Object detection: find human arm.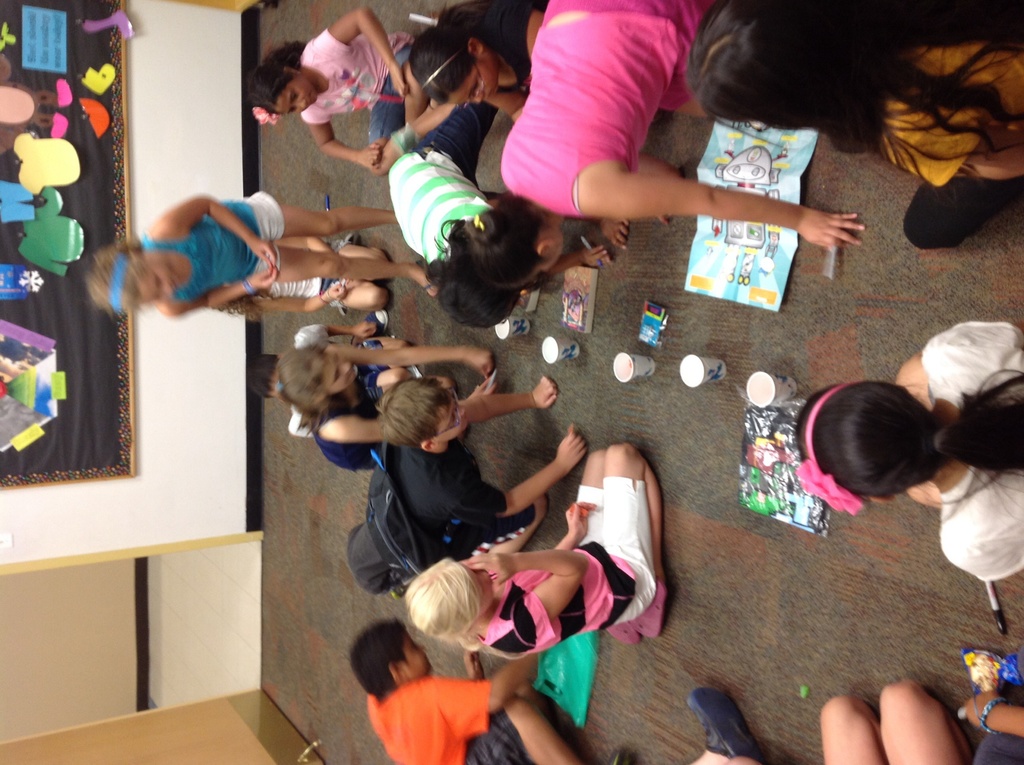
{"left": 305, "top": 3, "right": 412, "bottom": 96}.
